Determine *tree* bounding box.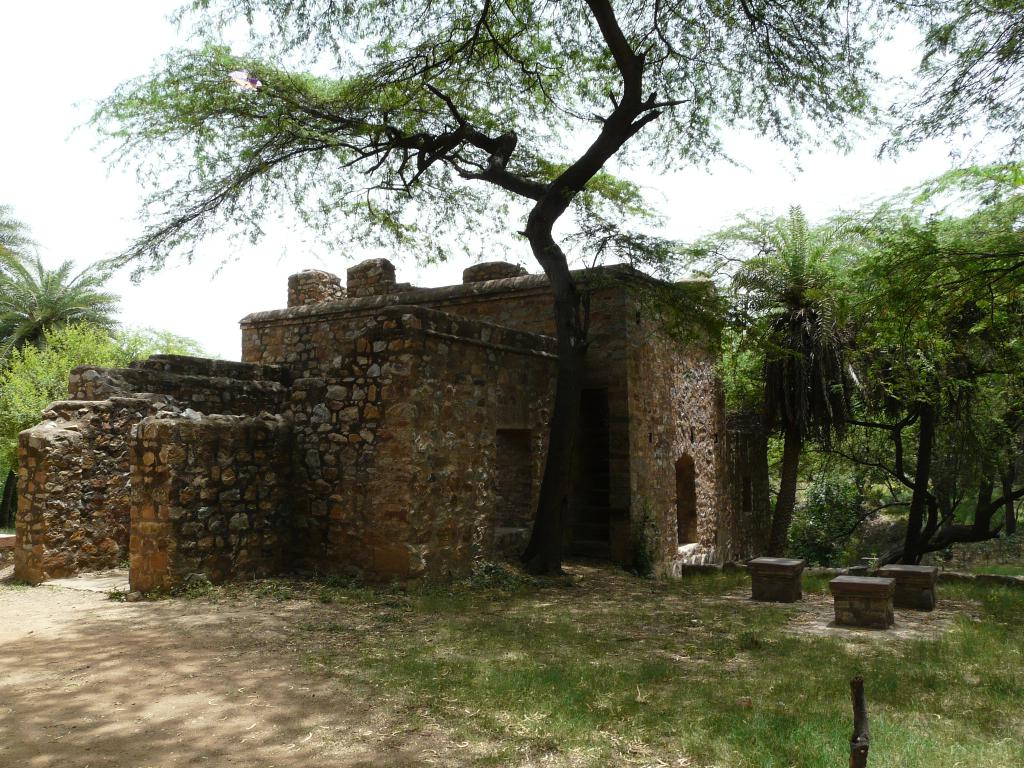
Determined: locate(65, 0, 867, 575).
